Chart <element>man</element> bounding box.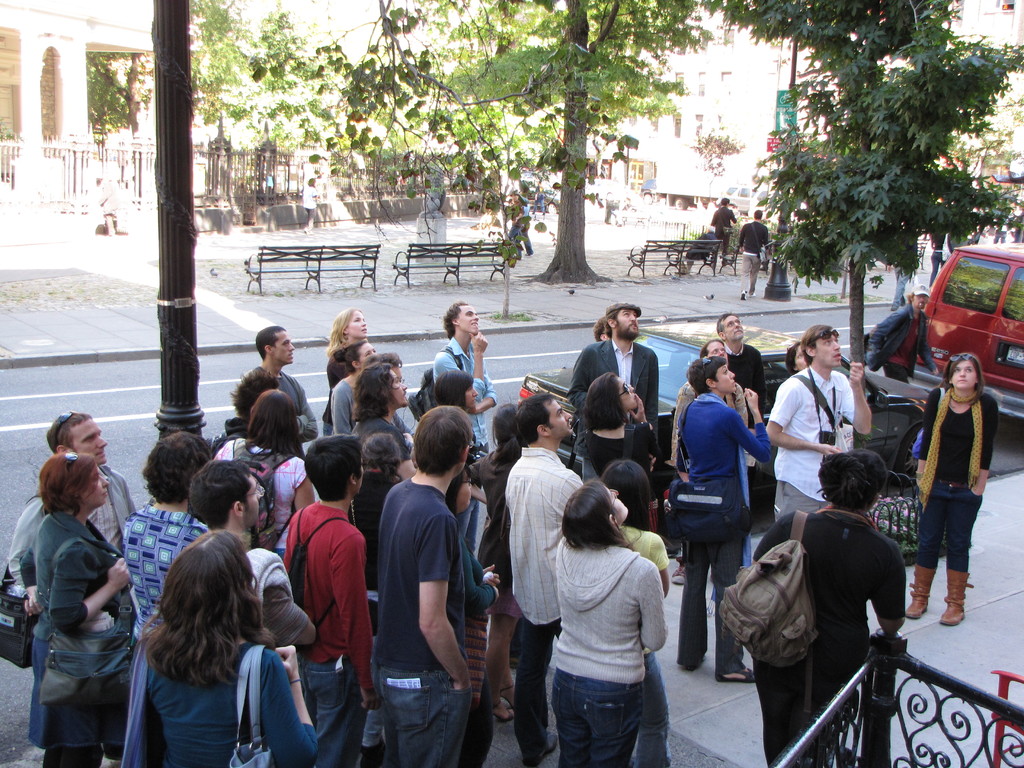
Charted: region(712, 196, 735, 259).
